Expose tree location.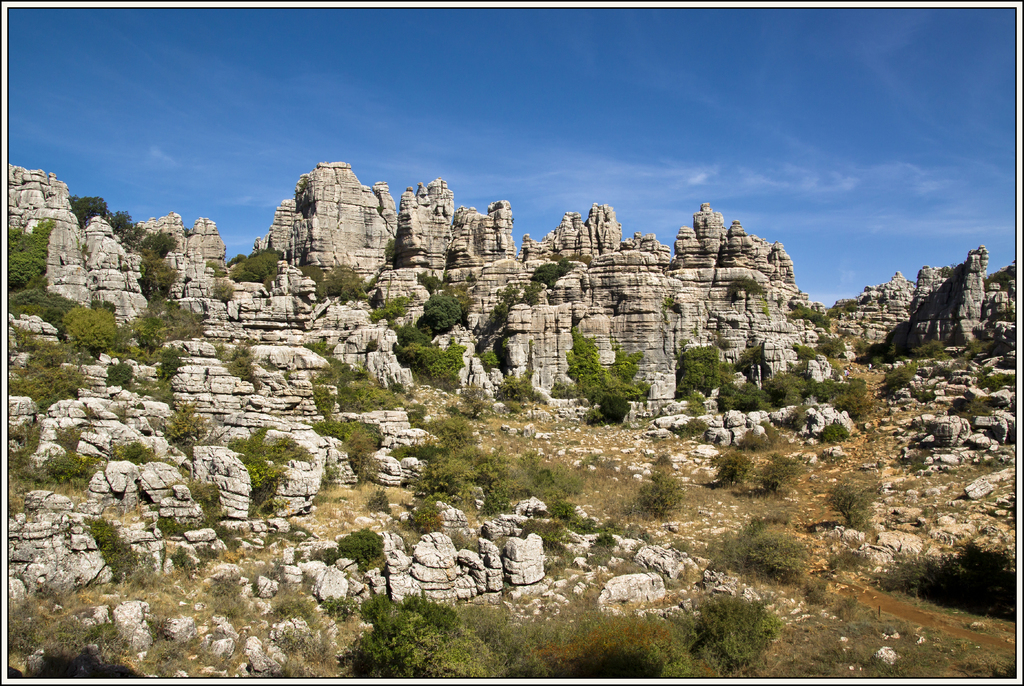
Exposed at bbox(323, 424, 379, 468).
